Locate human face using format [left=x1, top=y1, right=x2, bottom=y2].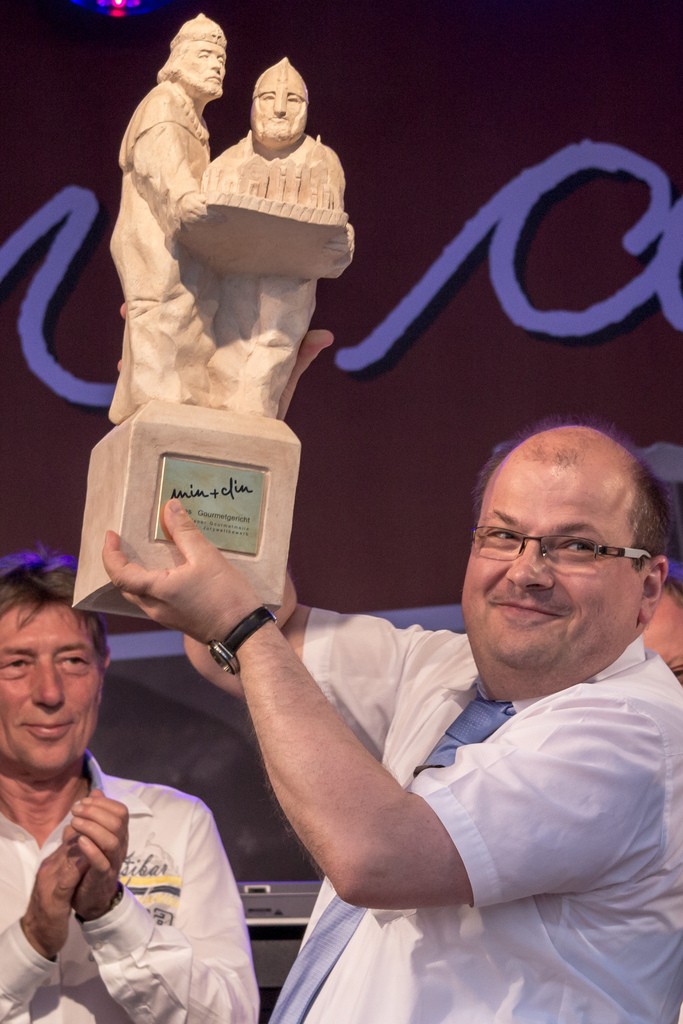
[left=258, top=86, right=302, bottom=125].
